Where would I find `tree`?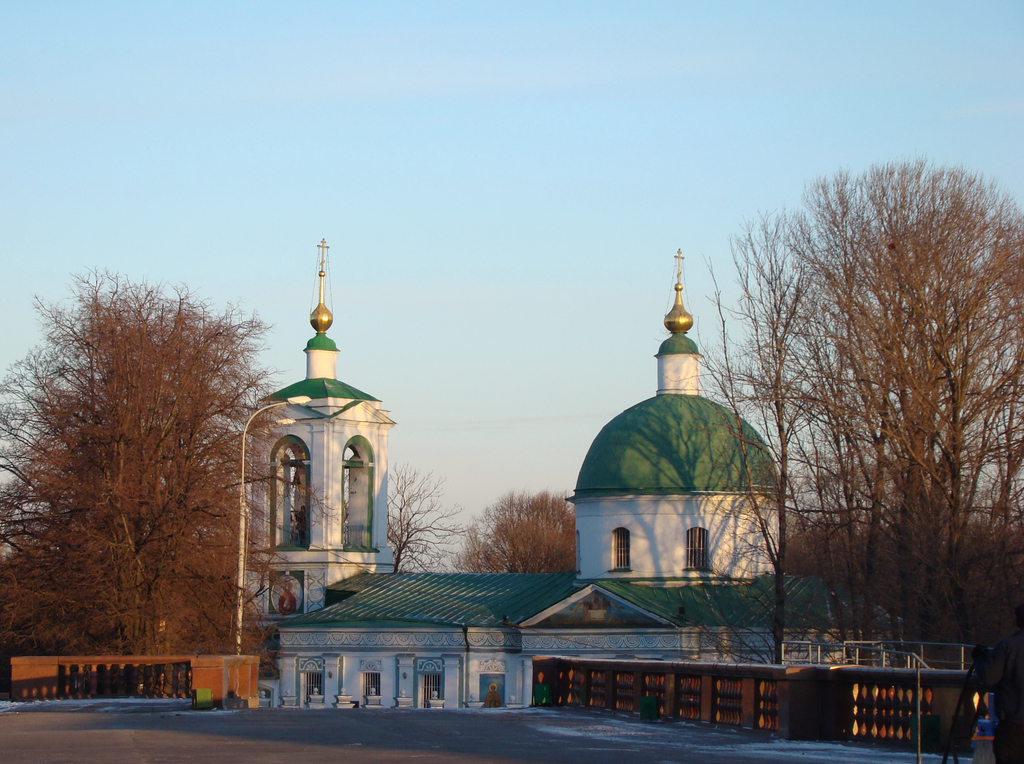
At select_region(365, 460, 464, 580).
